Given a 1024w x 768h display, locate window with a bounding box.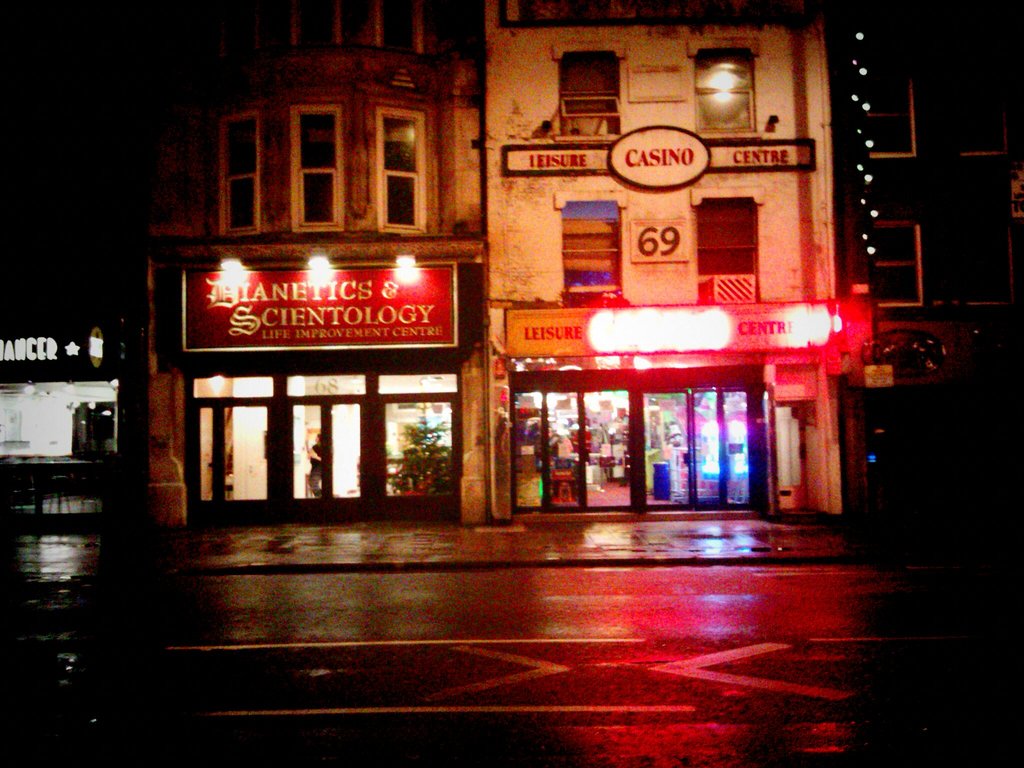
Located: x1=260 y1=0 x2=433 y2=50.
